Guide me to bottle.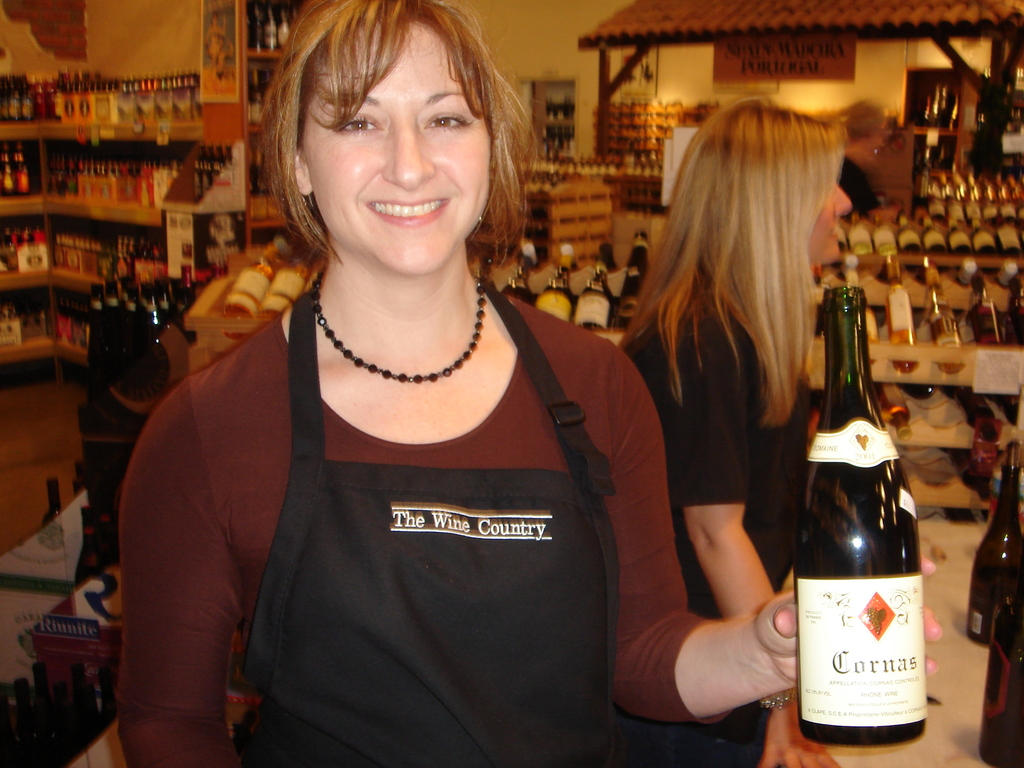
Guidance: 575, 264, 614, 336.
